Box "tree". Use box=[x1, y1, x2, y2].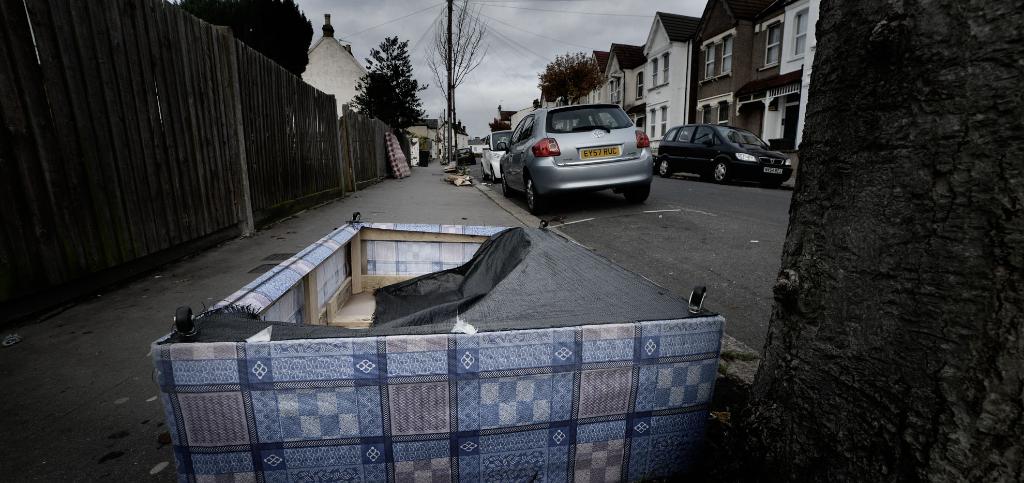
box=[537, 51, 605, 103].
